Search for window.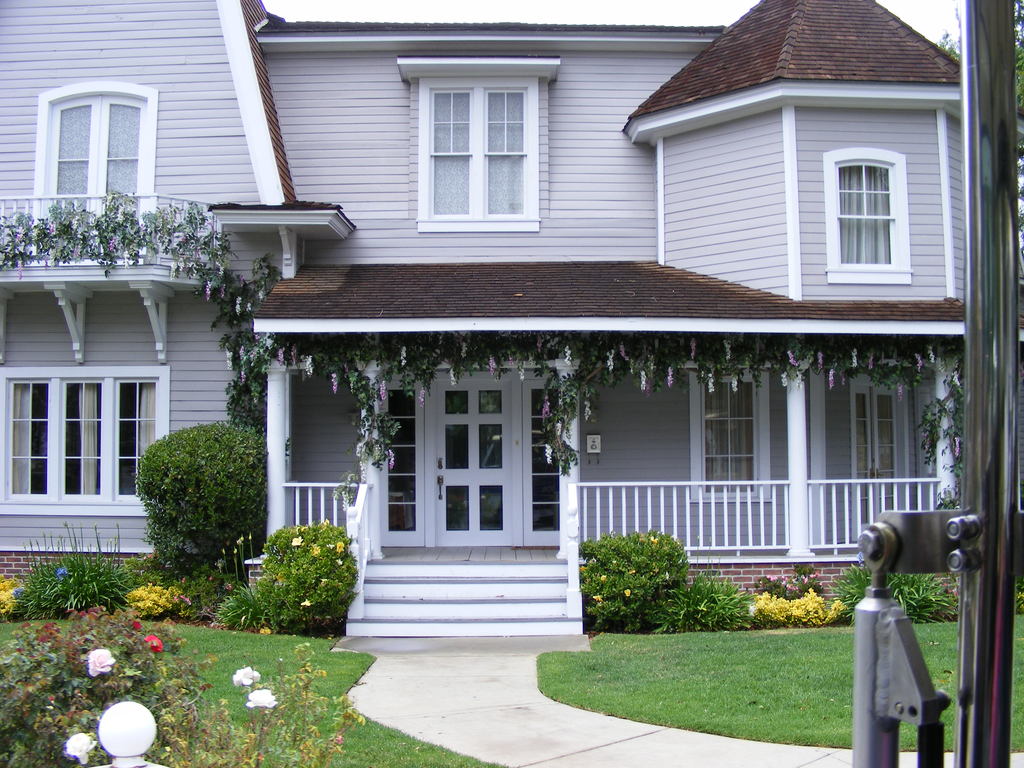
Found at <bbox>822, 150, 913, 283</bbox>.
